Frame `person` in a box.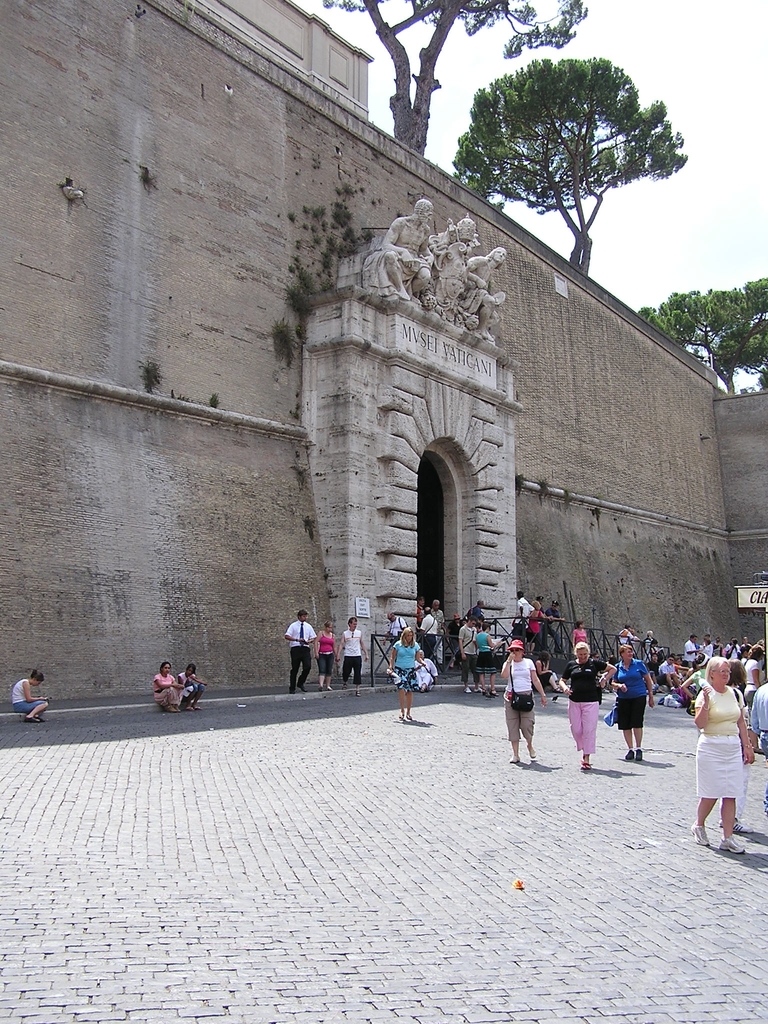
(659,655,673,689).
